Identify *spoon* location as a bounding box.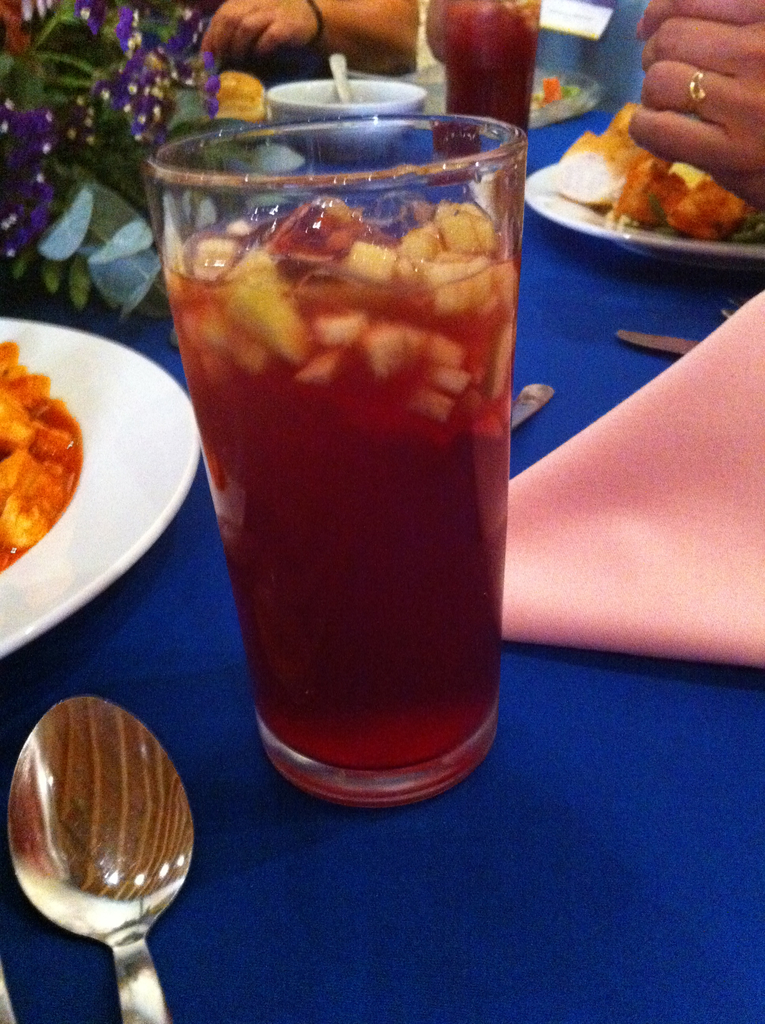
x1=6, y1=695, x2=198, y2=1023.
